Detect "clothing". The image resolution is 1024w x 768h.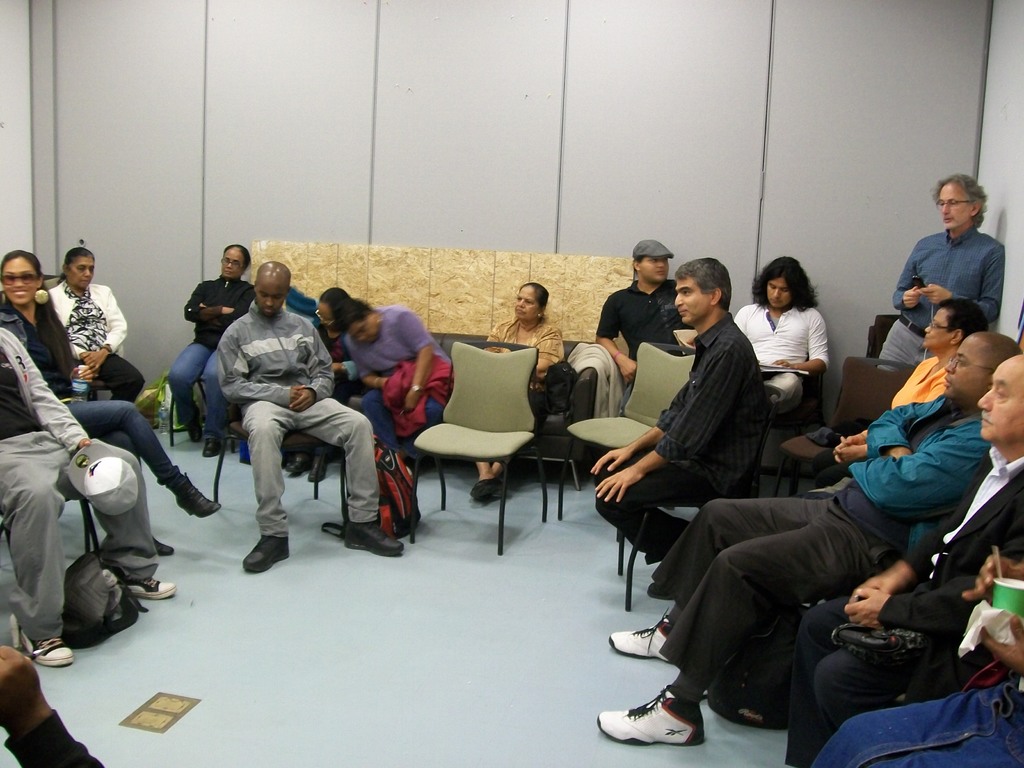
left=342, top=308, right=458, bottom=436.
